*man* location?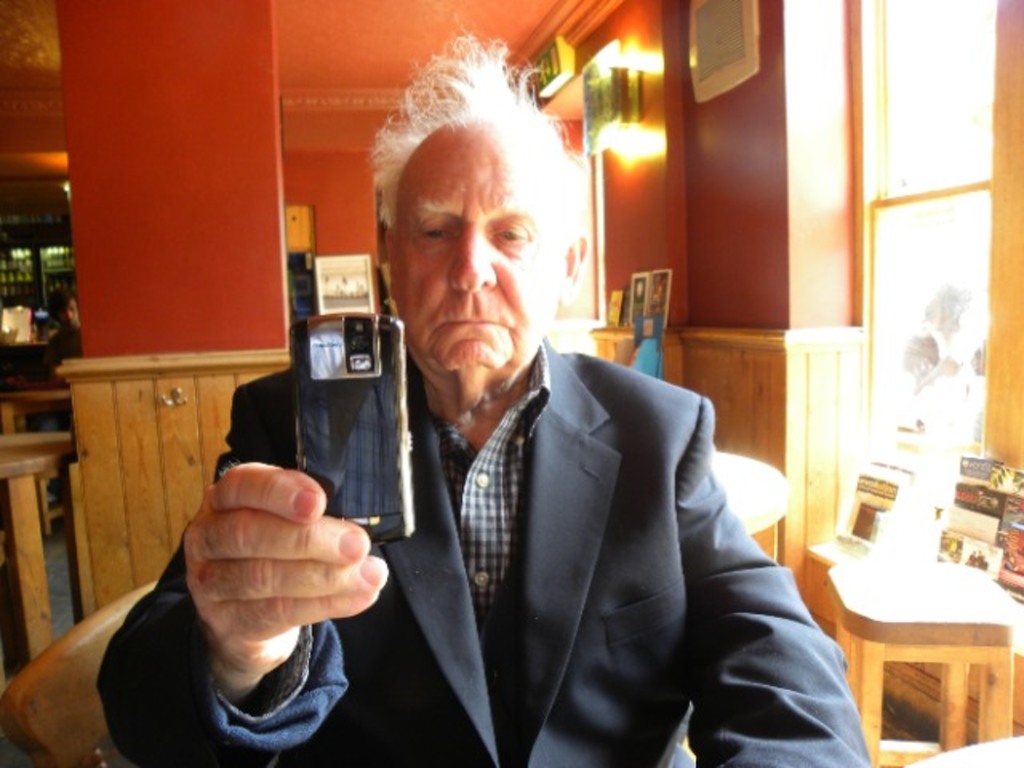
42,286,86,354
